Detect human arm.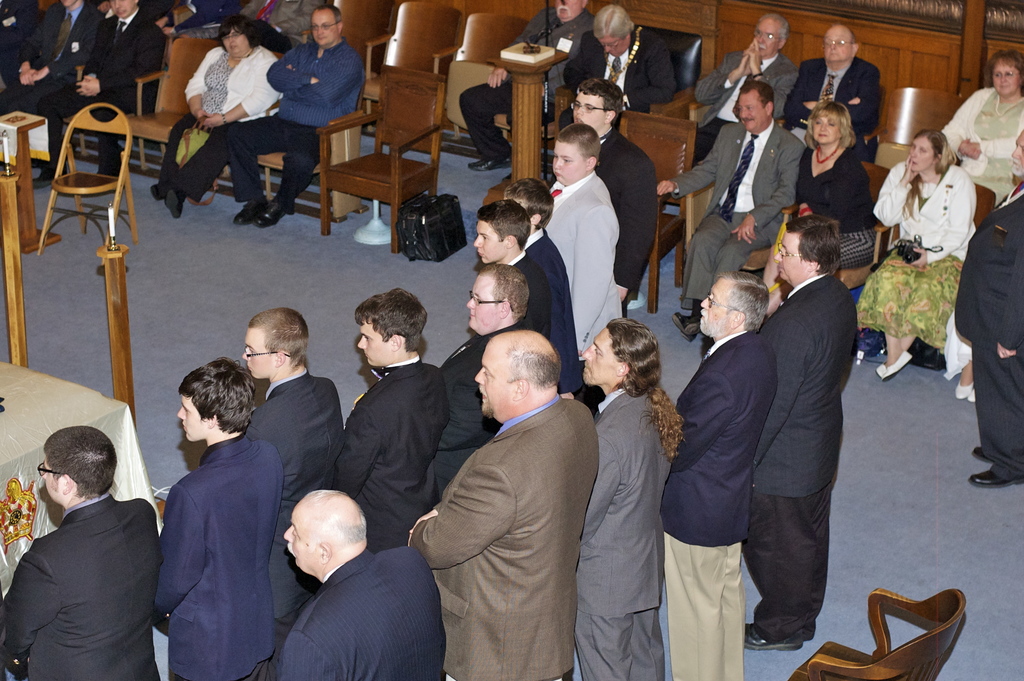
Detected at <region>332, 404, 383, 505</region>.
